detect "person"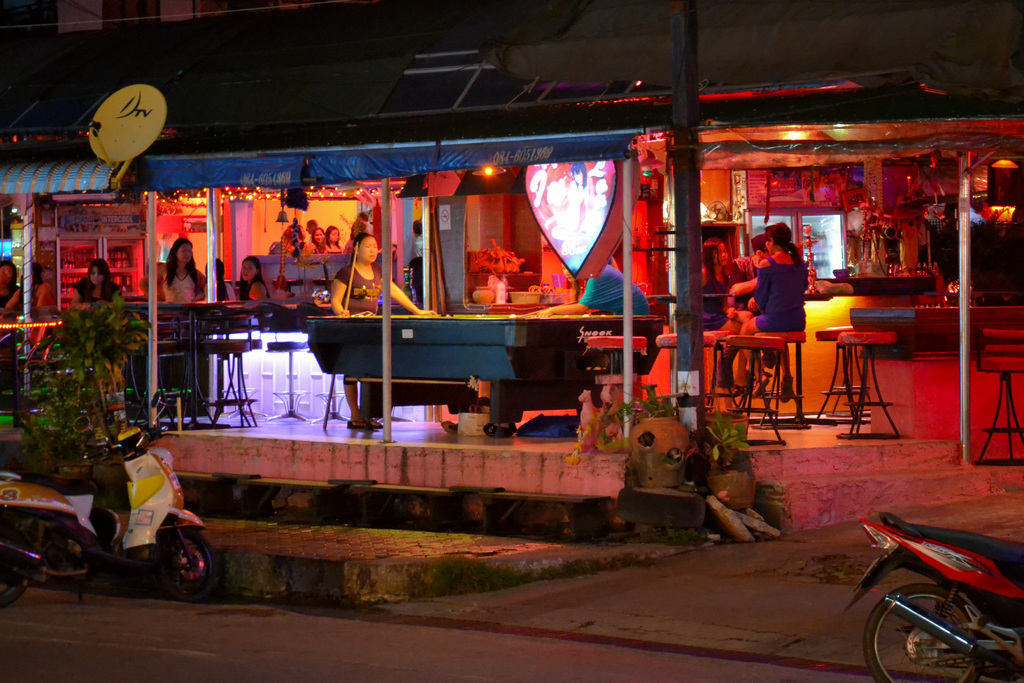
box=[29, 262, 66, 316]
